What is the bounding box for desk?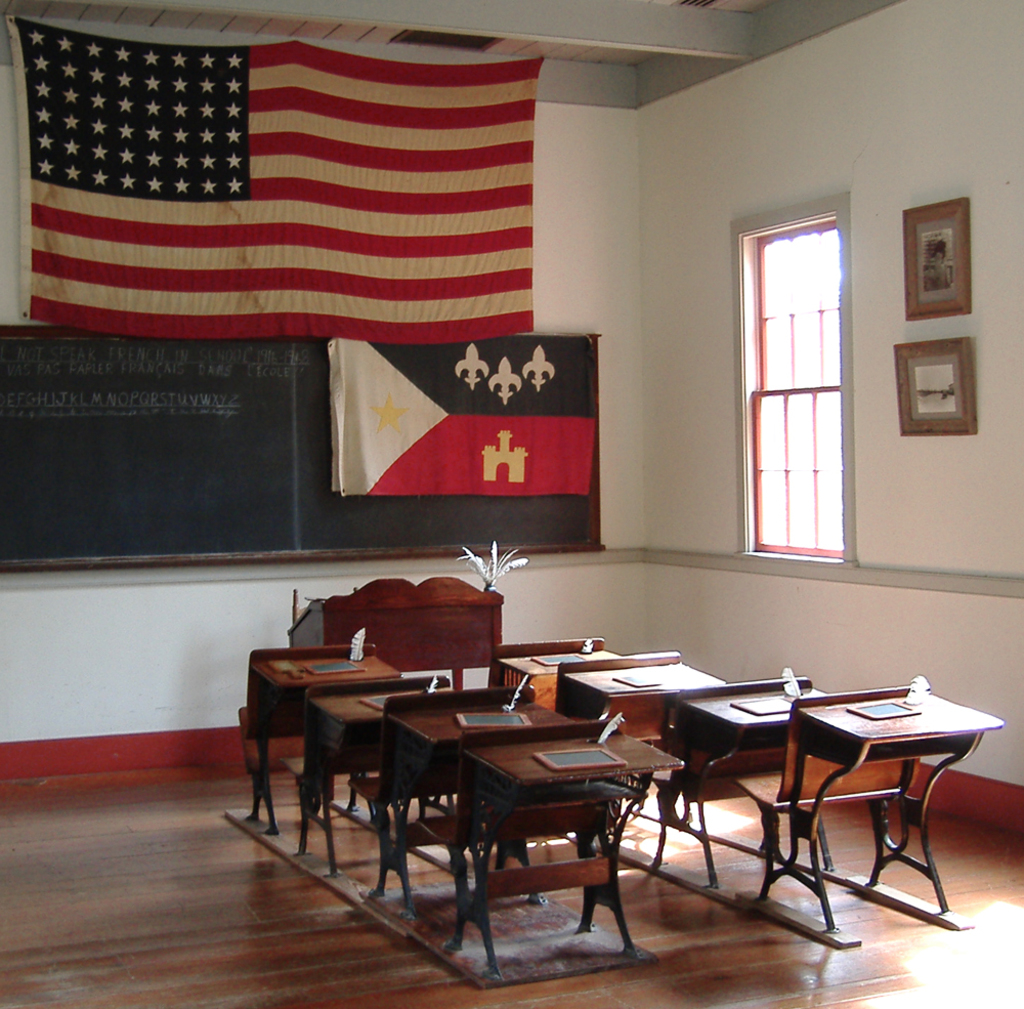
804, 691, 996, 926.
